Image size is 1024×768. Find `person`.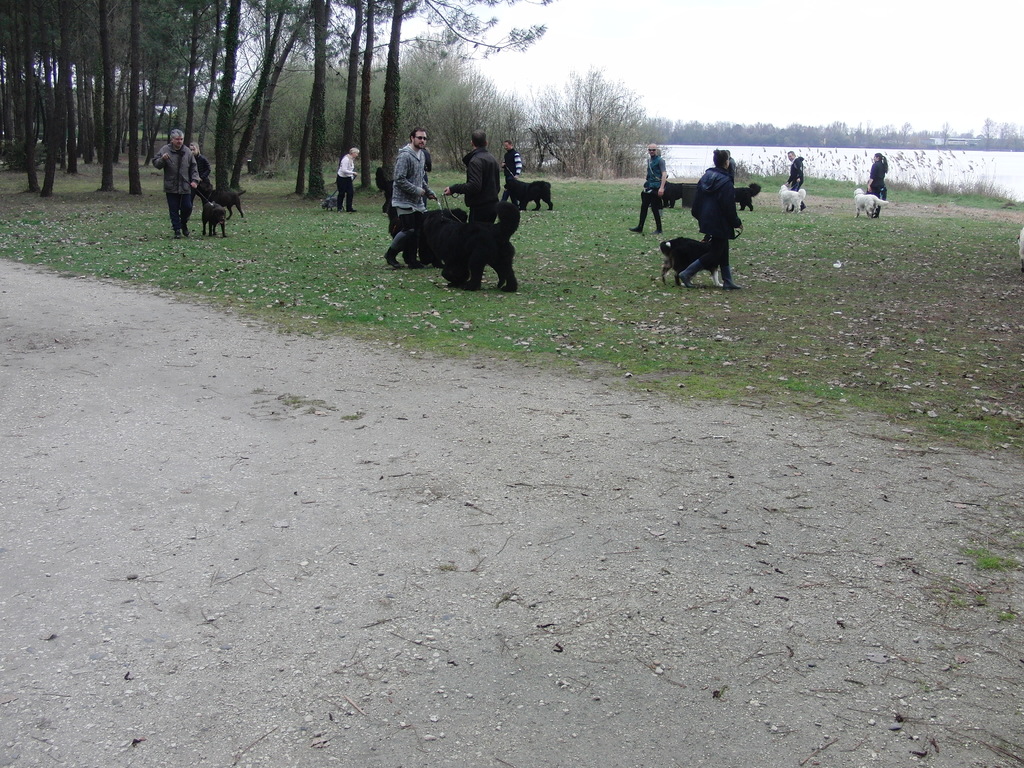
184 144 212 237.
